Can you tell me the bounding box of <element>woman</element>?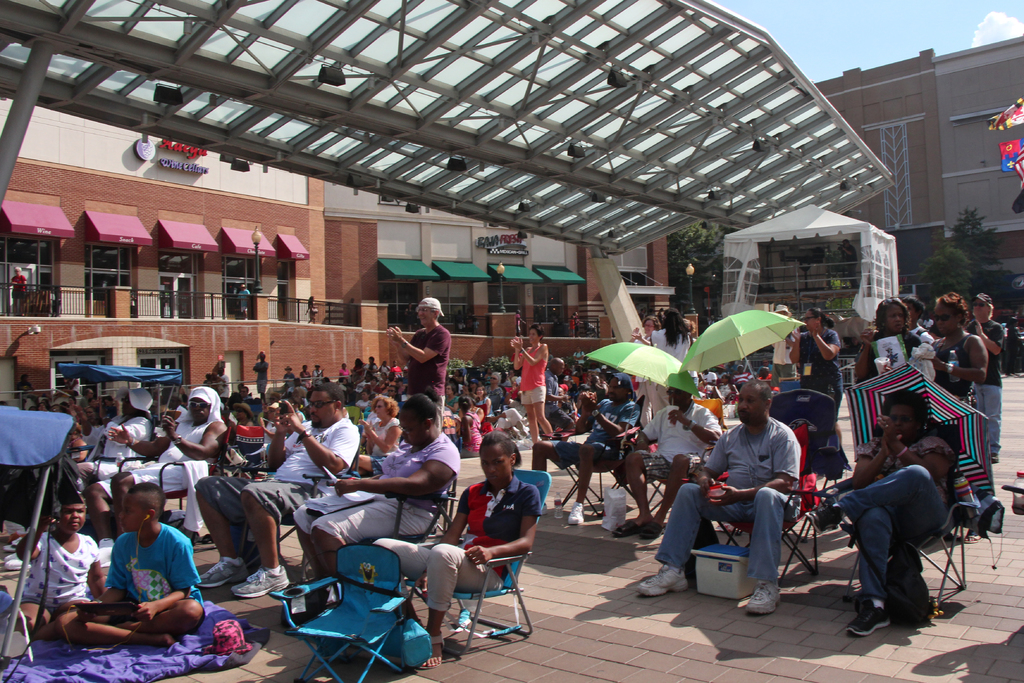
region(852, 301, 925, 397).
